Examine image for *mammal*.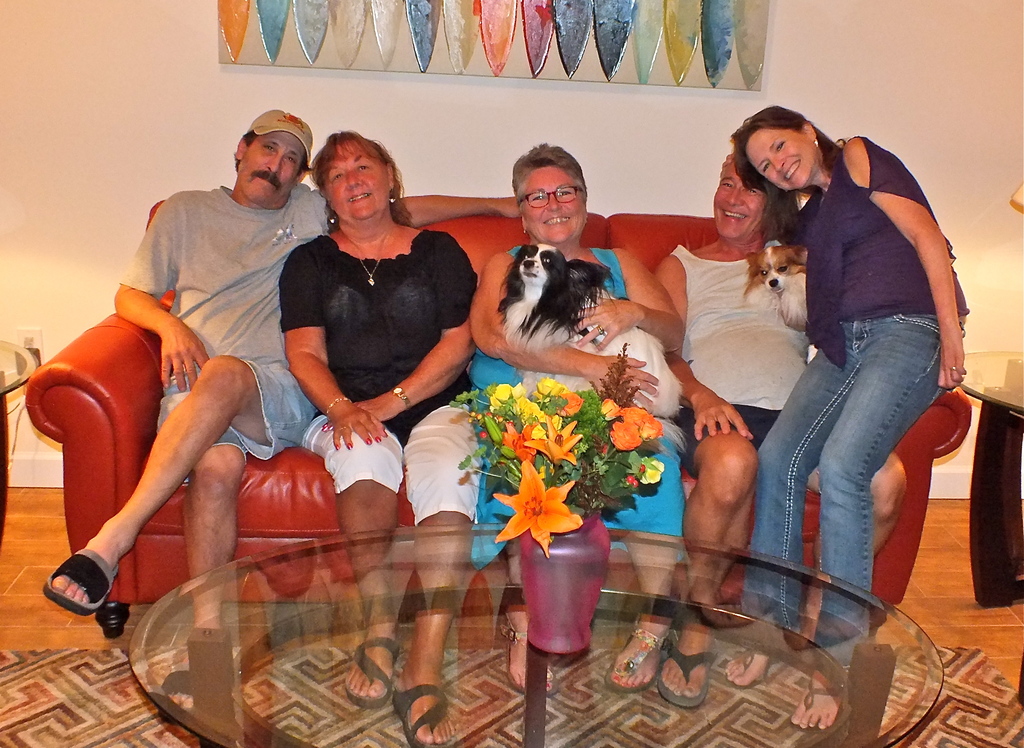
Examination result: (468,138,689,692).
